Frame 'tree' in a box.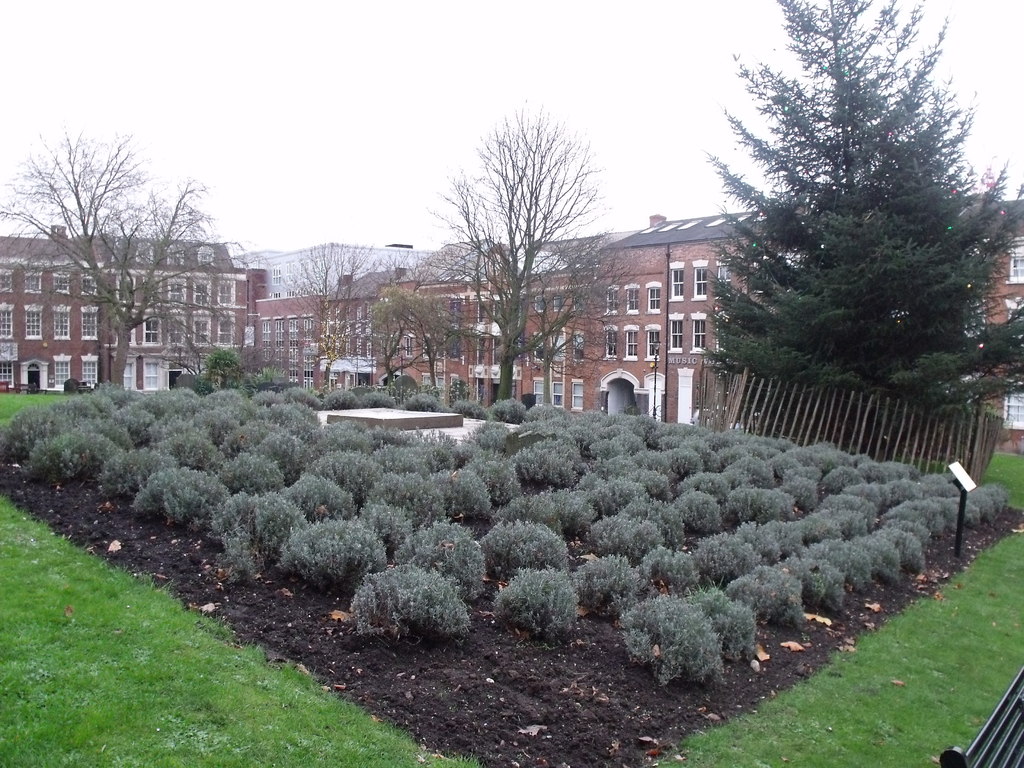
504, 227, 625, 404.
